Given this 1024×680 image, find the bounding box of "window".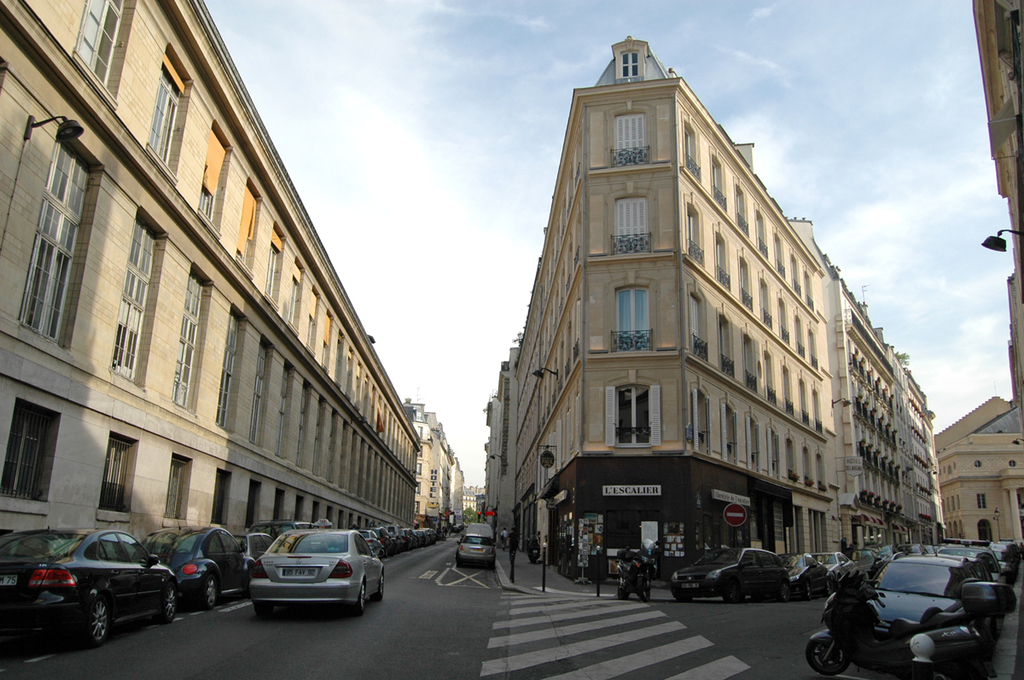
196 123 229 234.
